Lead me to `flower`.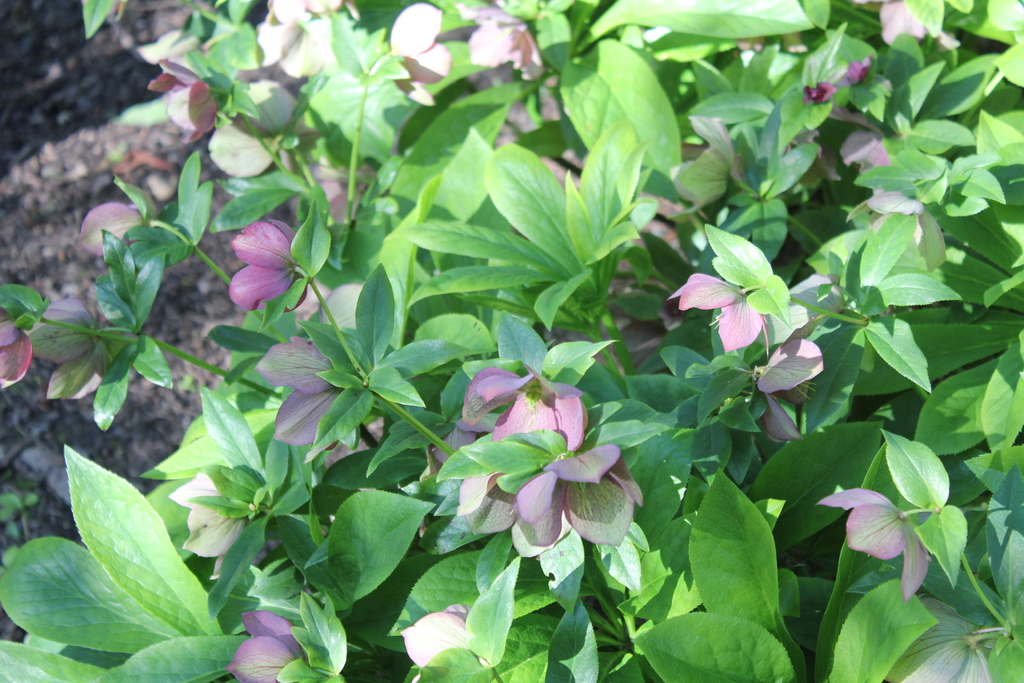
Lead to crop(812, 506, 928, 602).
